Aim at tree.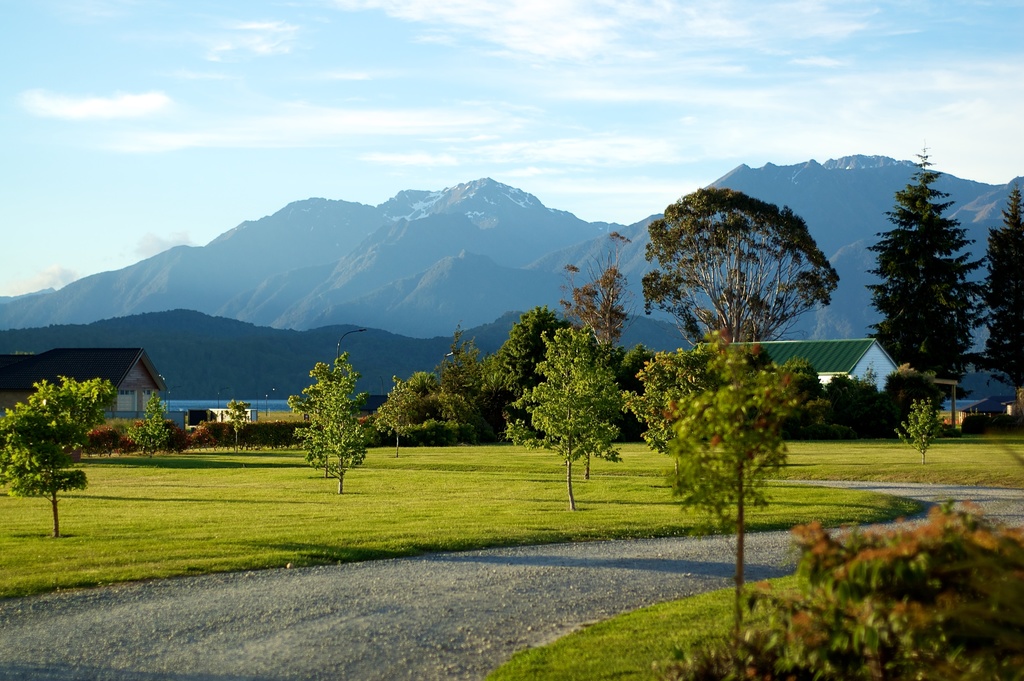
Aimed at x1=372 y1=369 x2=454 y2=454.
